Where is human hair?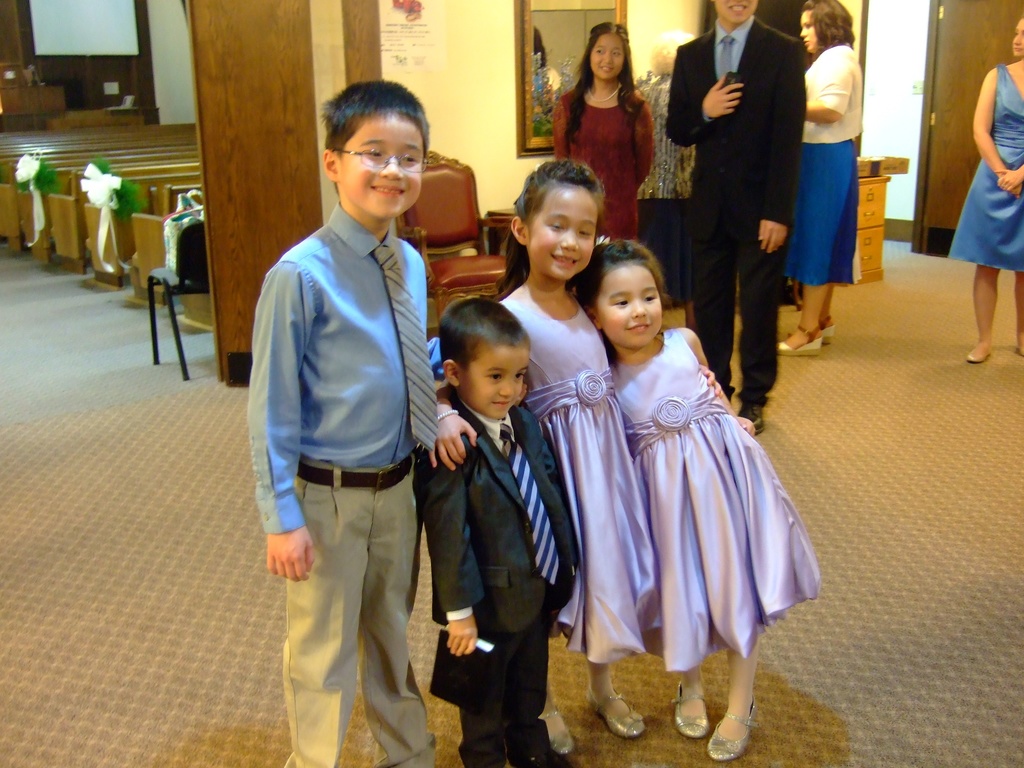
(493,156,608,291).
